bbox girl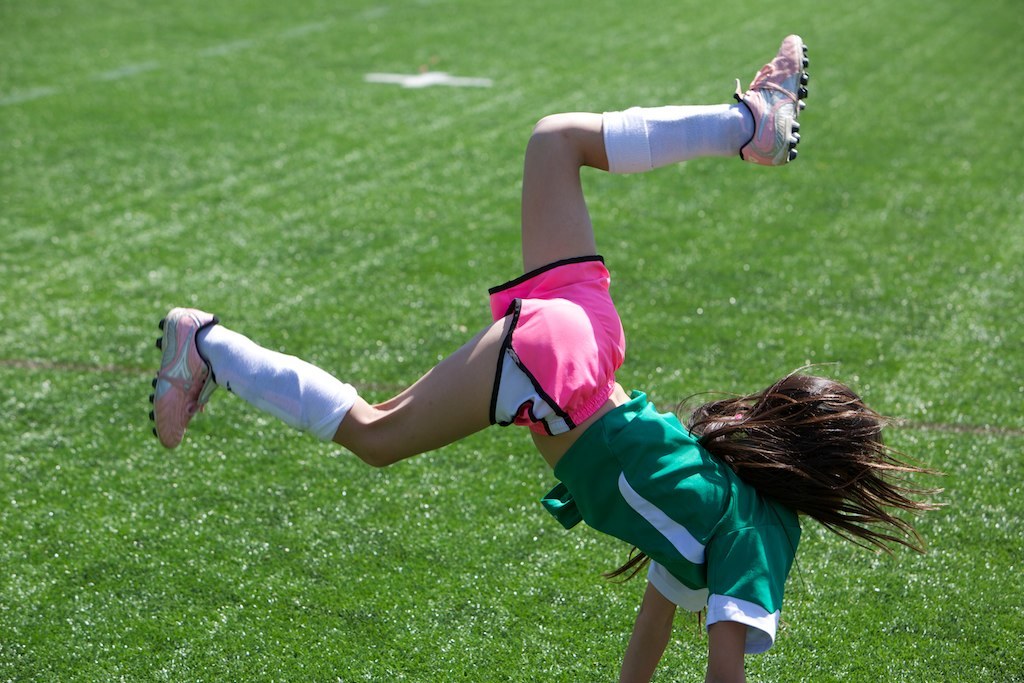
148:37:950:682
